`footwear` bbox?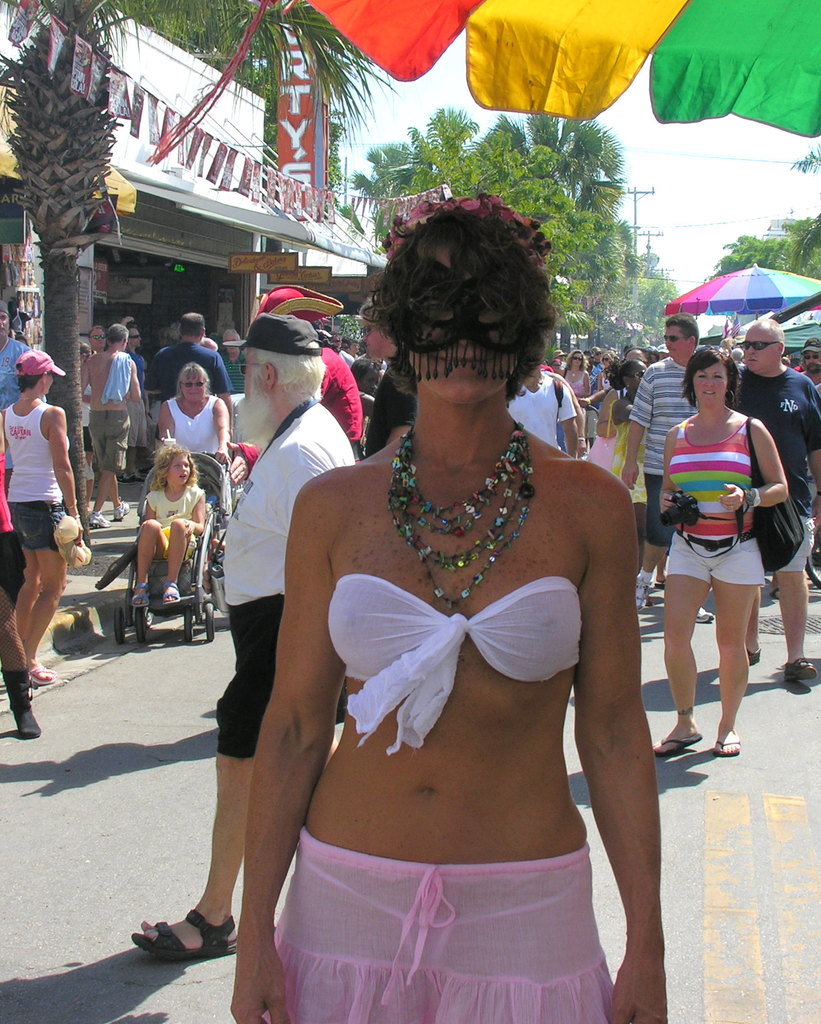
BBox(124, 581, 149, 609)
